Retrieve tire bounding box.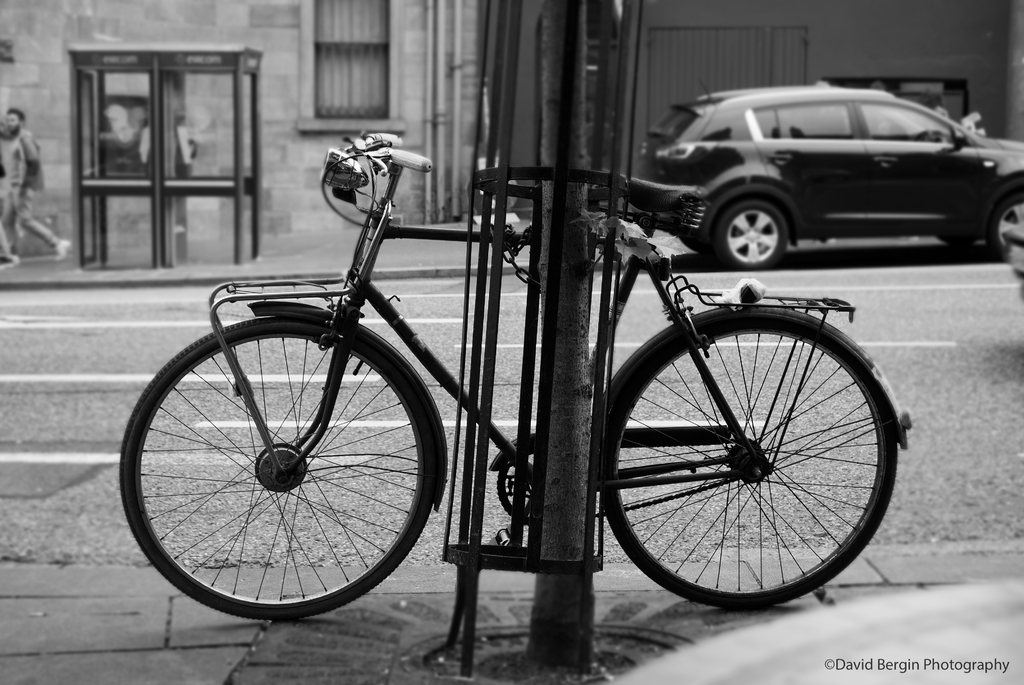
Bounding box: select_region(594, 299, 894, 607).
